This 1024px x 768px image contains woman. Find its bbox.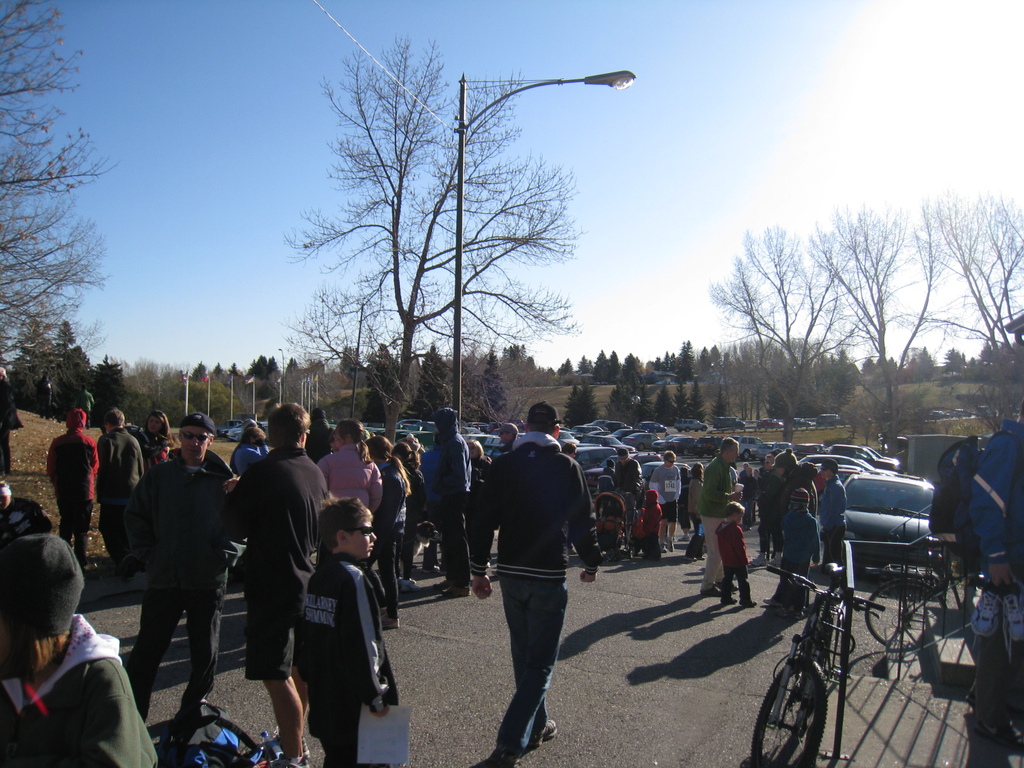
bbox(391, 440, 425, 590).
